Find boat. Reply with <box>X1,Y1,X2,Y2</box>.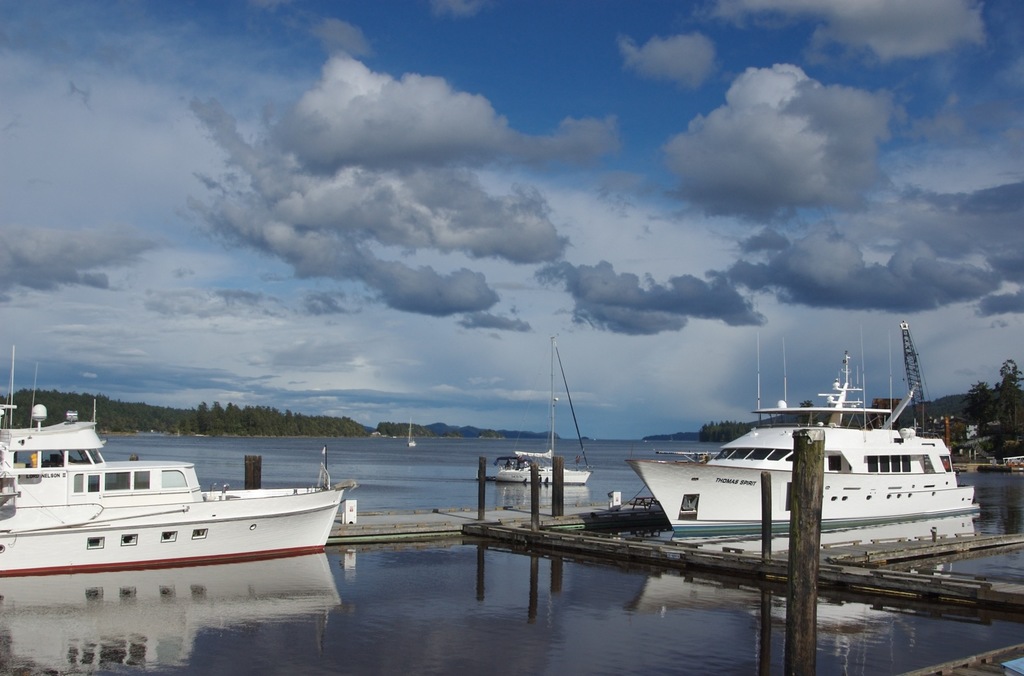
<box>623,323,981,541</box>.
